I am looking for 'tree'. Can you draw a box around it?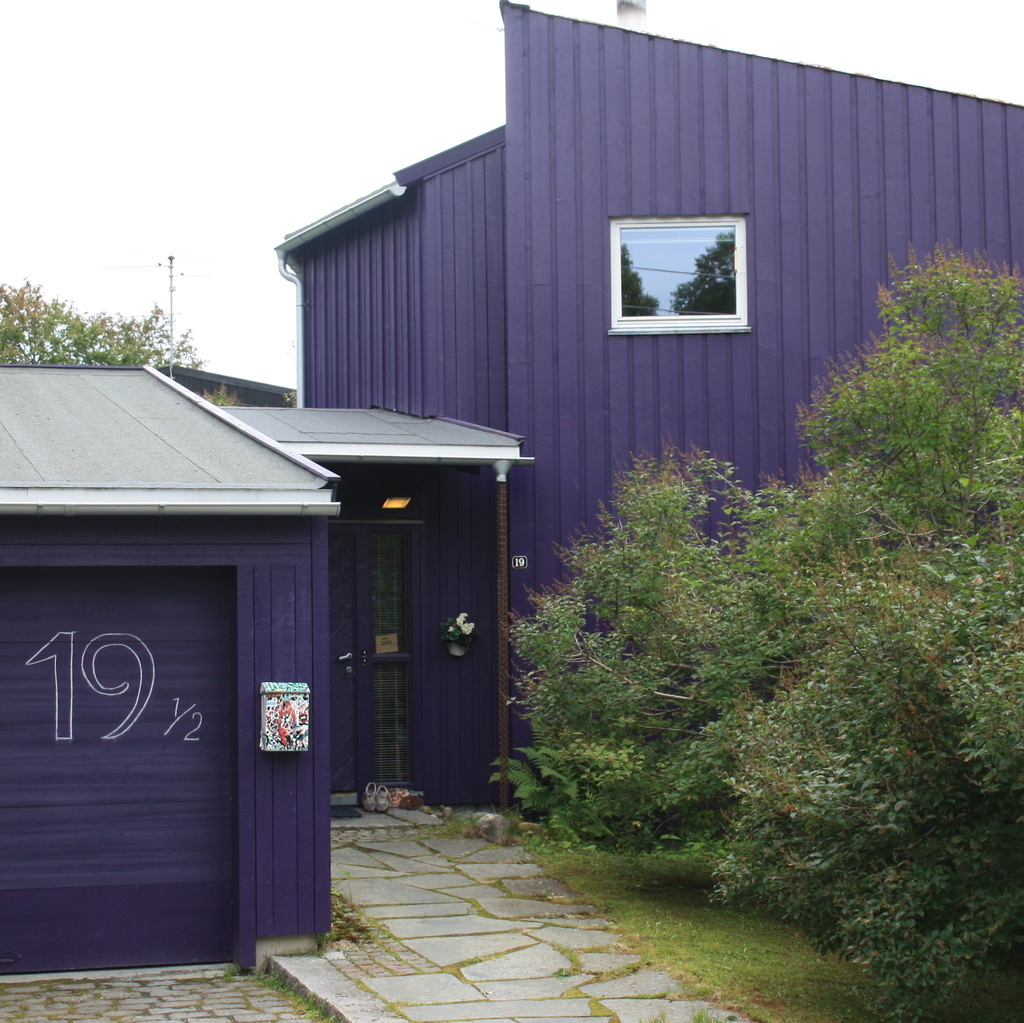
Sure, the bounding box is <box>0,272,211,365</box>.
